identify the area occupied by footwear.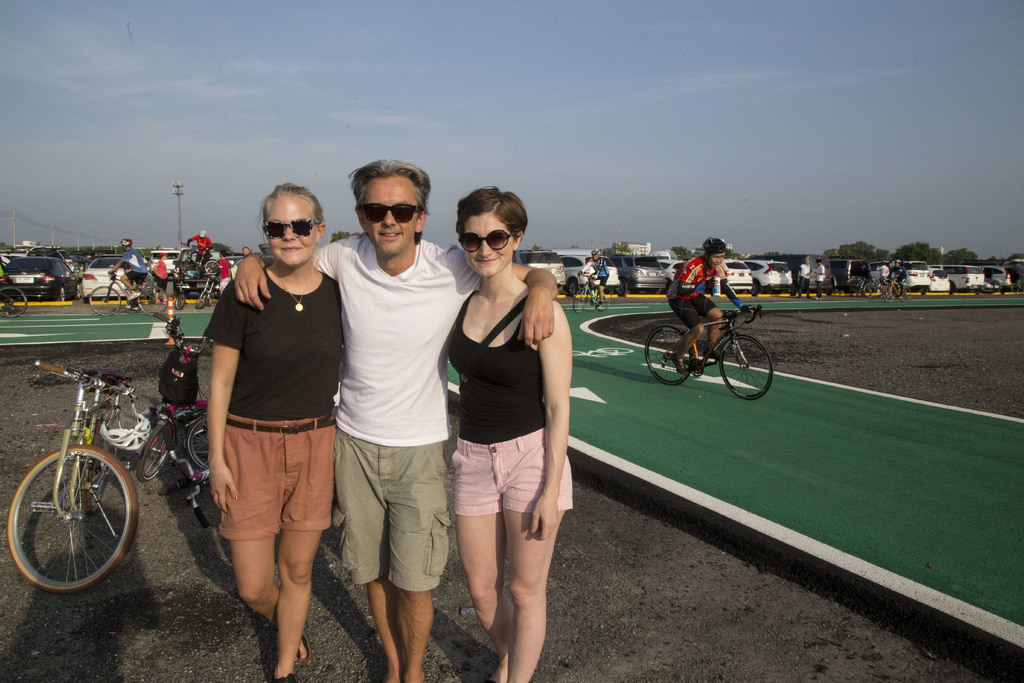
Area: (x1=295, y1=634, x2=312, y2=661).
